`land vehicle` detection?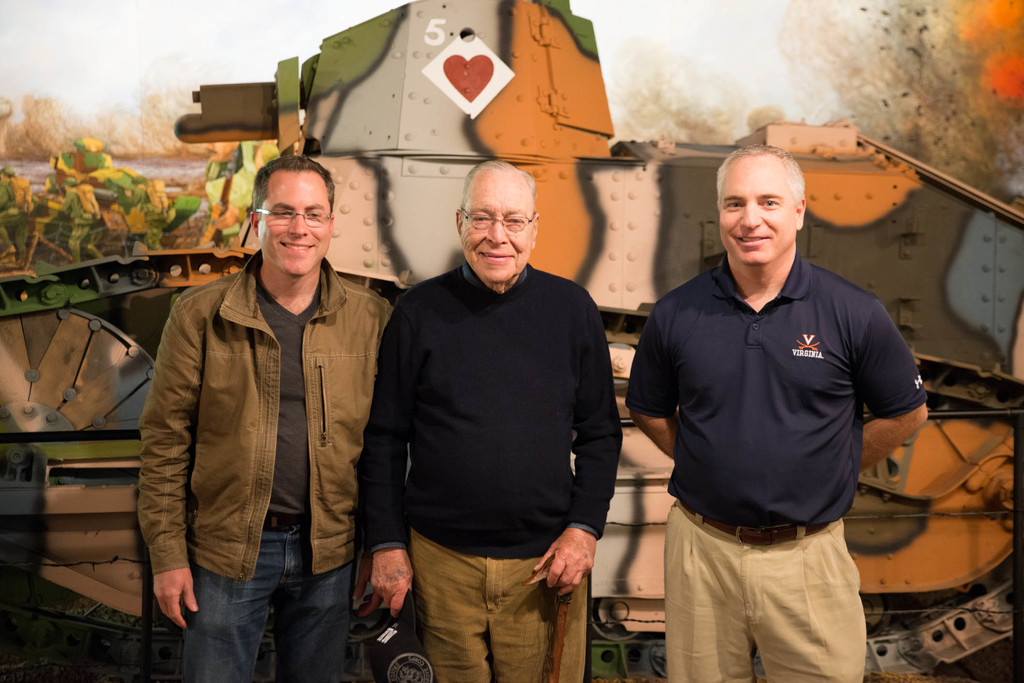
(x1=0, y1=0, x2=1023, y2=682)
